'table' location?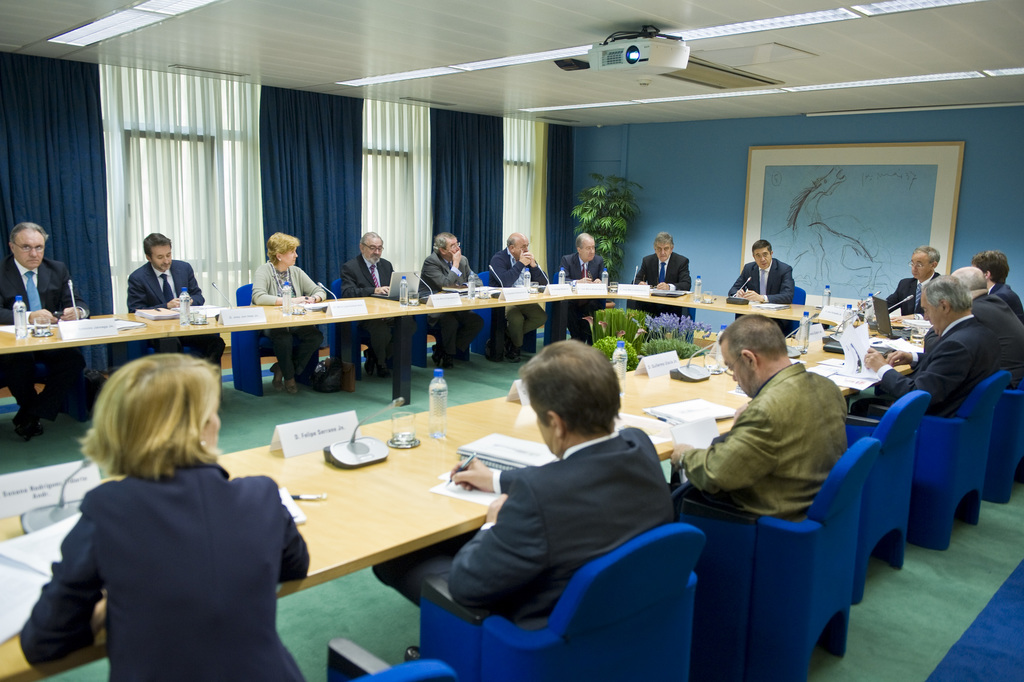
left=0, top=274, right=935, bottom=681
